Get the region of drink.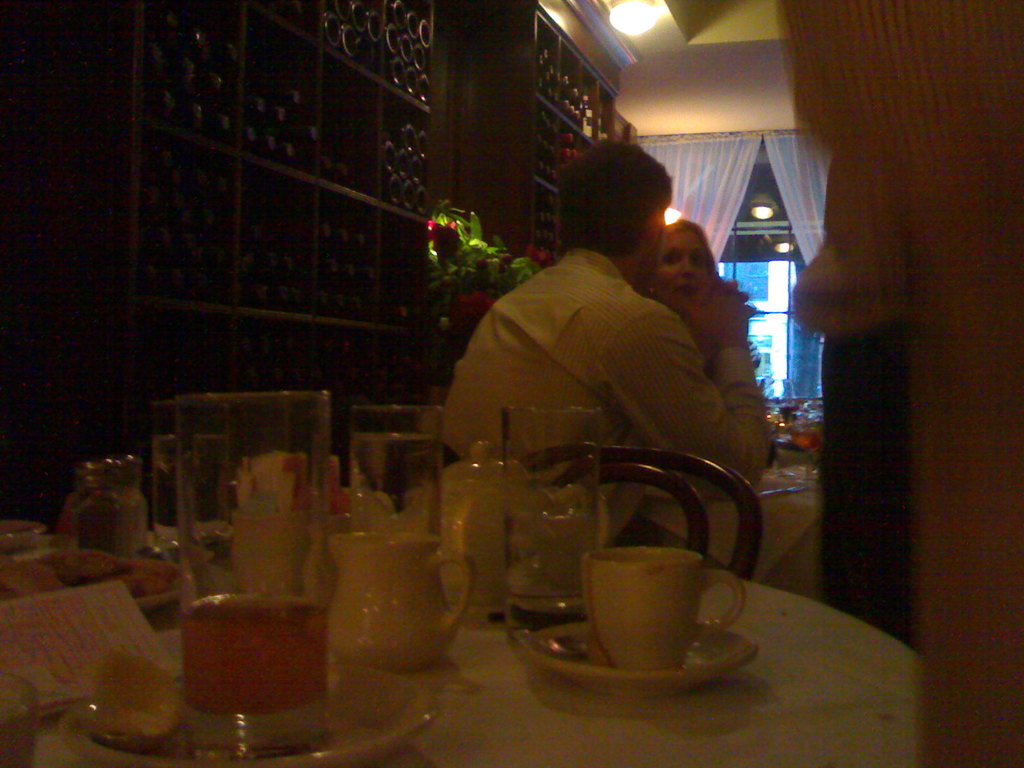
box=[180, 593, 325, 758].
